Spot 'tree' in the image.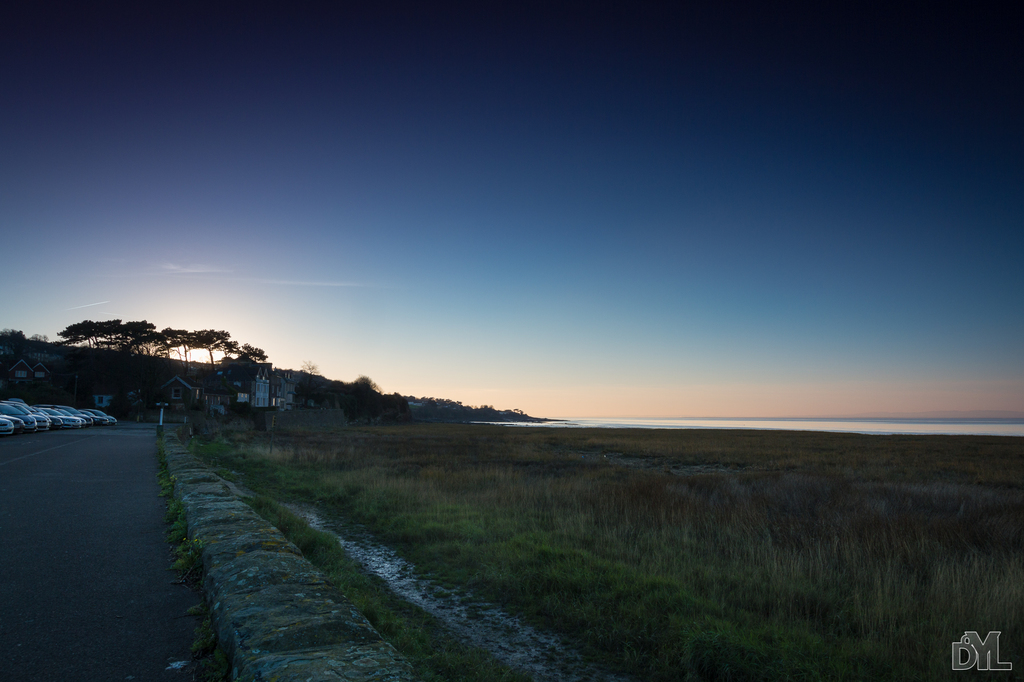
'tree' found at bbox(0, 321, 27, 372).
